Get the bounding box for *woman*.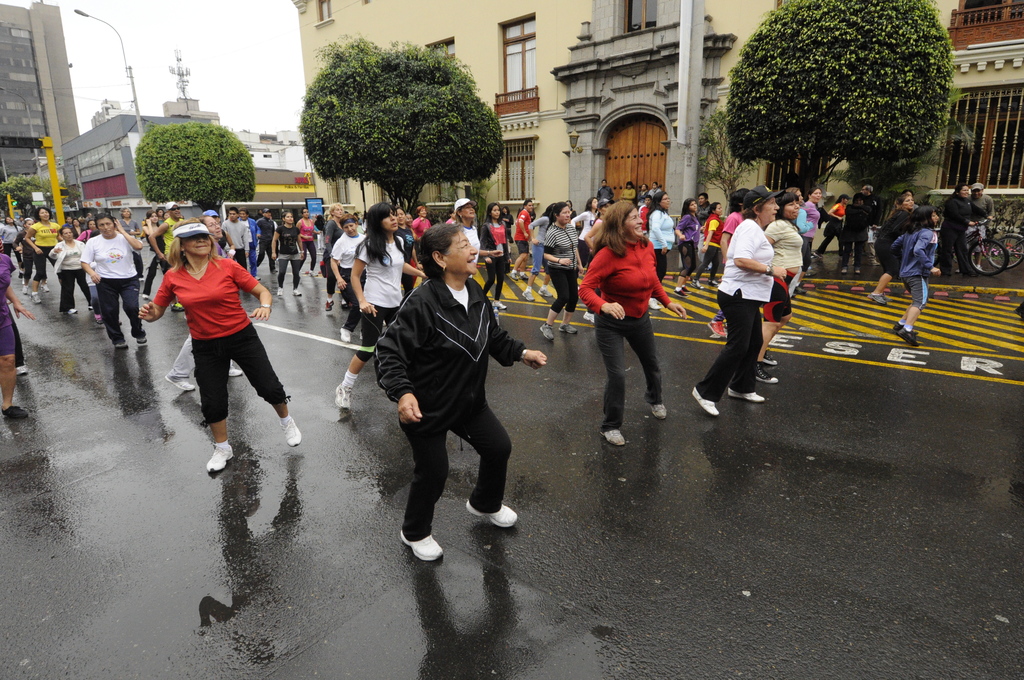
(left=674, top=197, right=699, bottom=298).
